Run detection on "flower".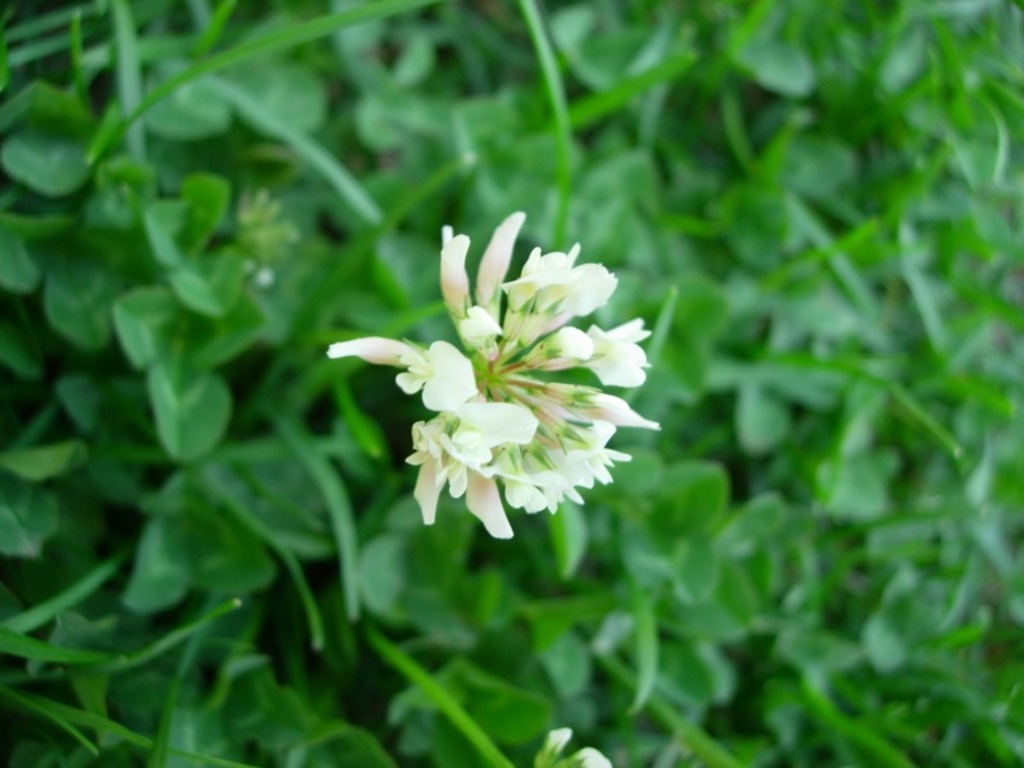
Result: bbox=[334, 210, 652, 553].
